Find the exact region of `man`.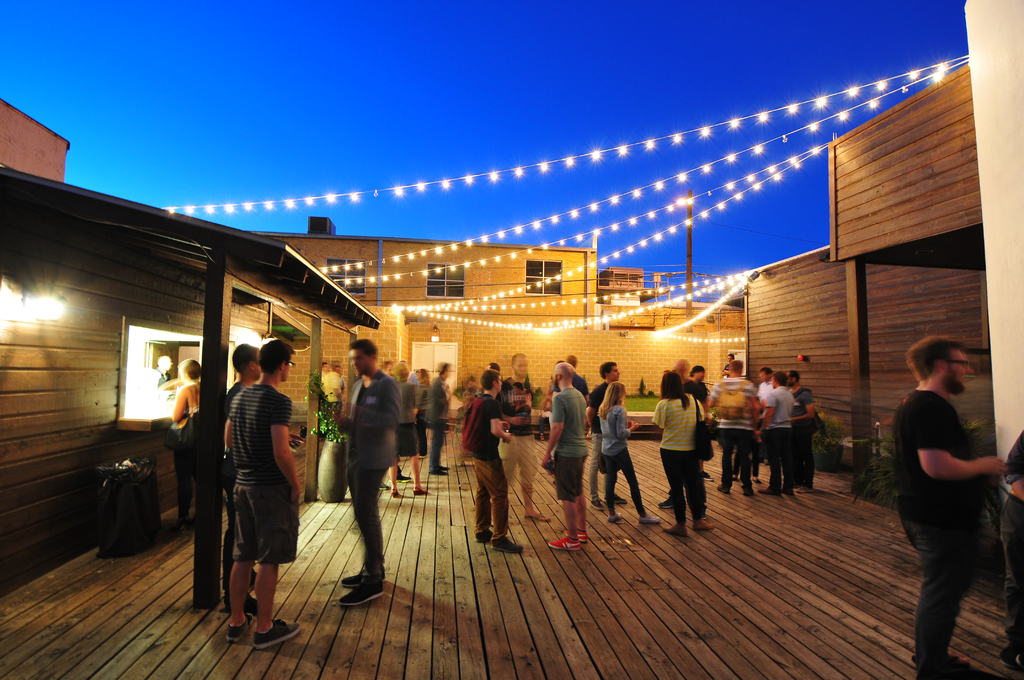
Exact region: select_region(474, 368, 528, 554).
